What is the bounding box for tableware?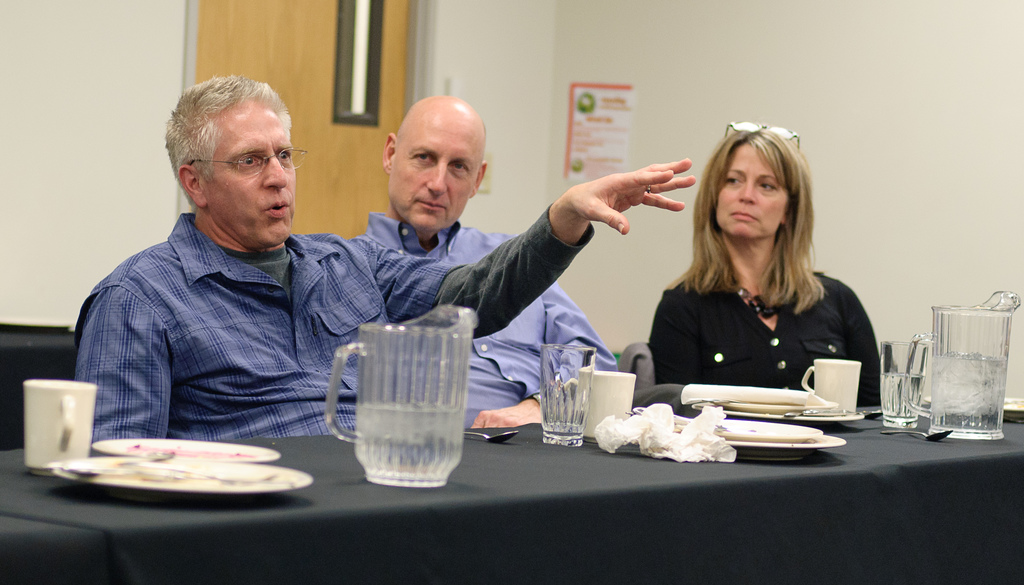
x1=539, y1=341, x2=591, y2=442.
